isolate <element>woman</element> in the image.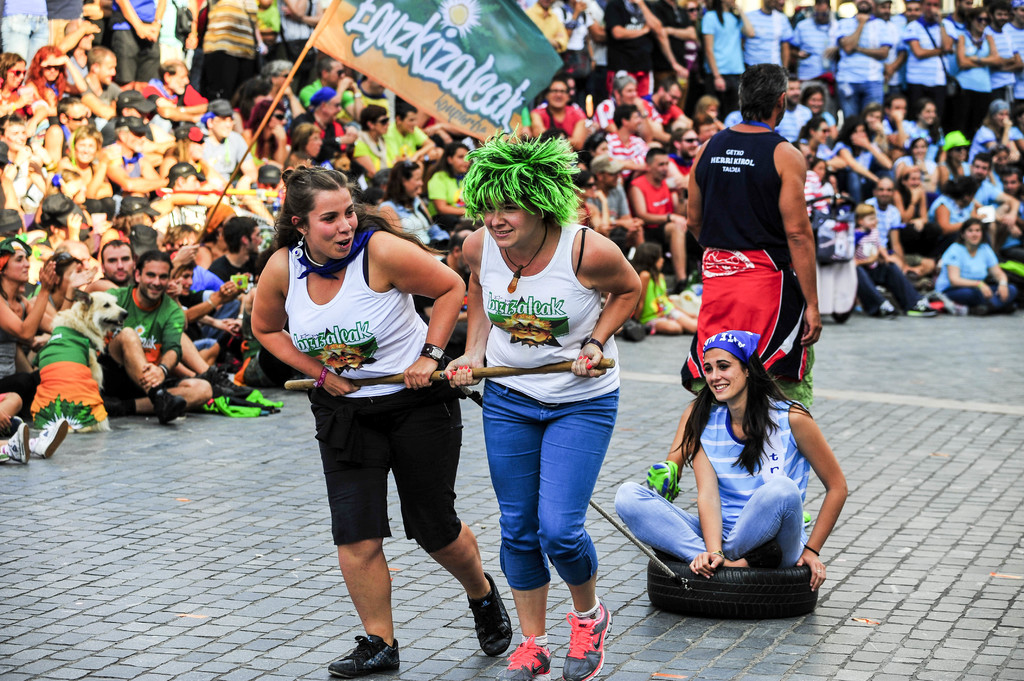
Isolated region: (x1=378, y1=156, x2=442, y2=253).
